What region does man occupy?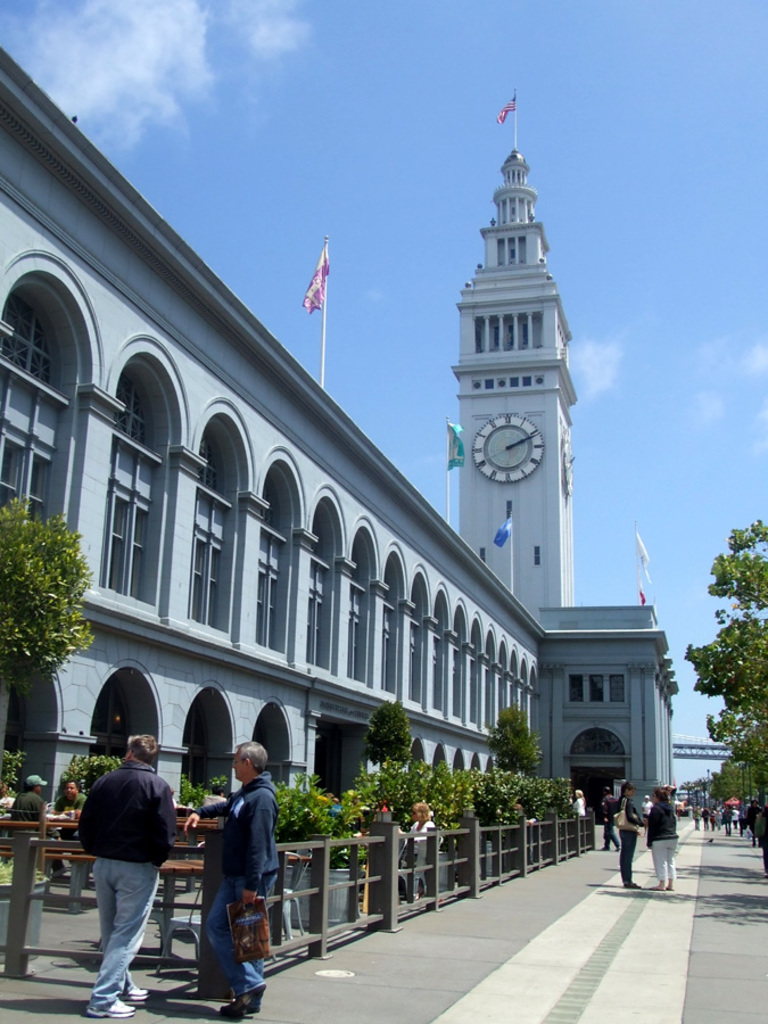
detection(182, 735, 273, 1008).
